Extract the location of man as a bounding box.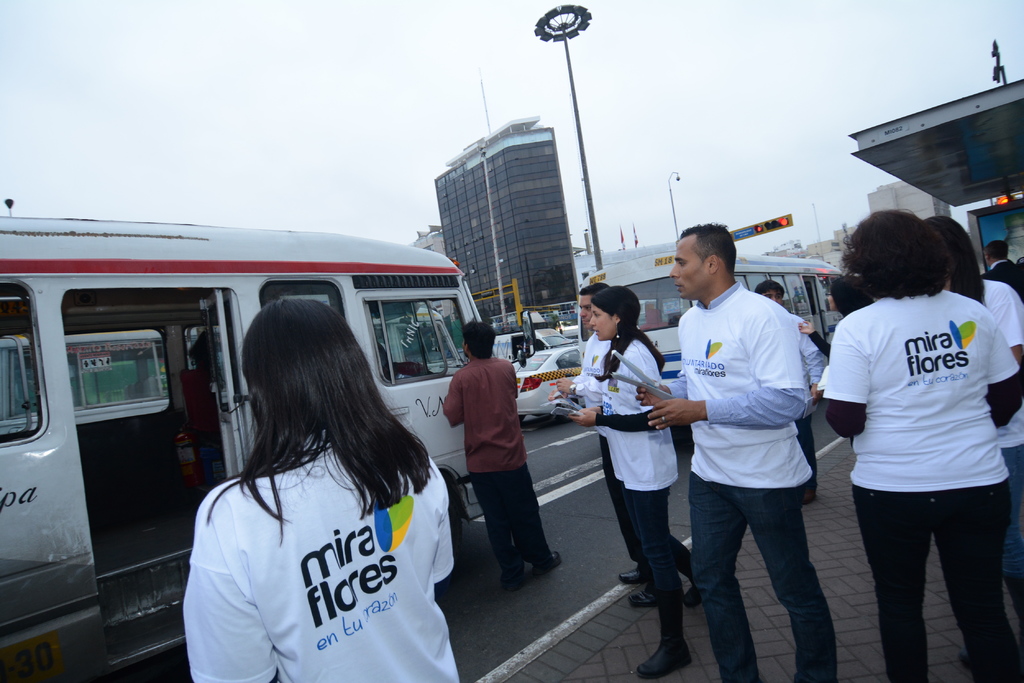
x1=568, y1=278, x2=717, y2=601.
